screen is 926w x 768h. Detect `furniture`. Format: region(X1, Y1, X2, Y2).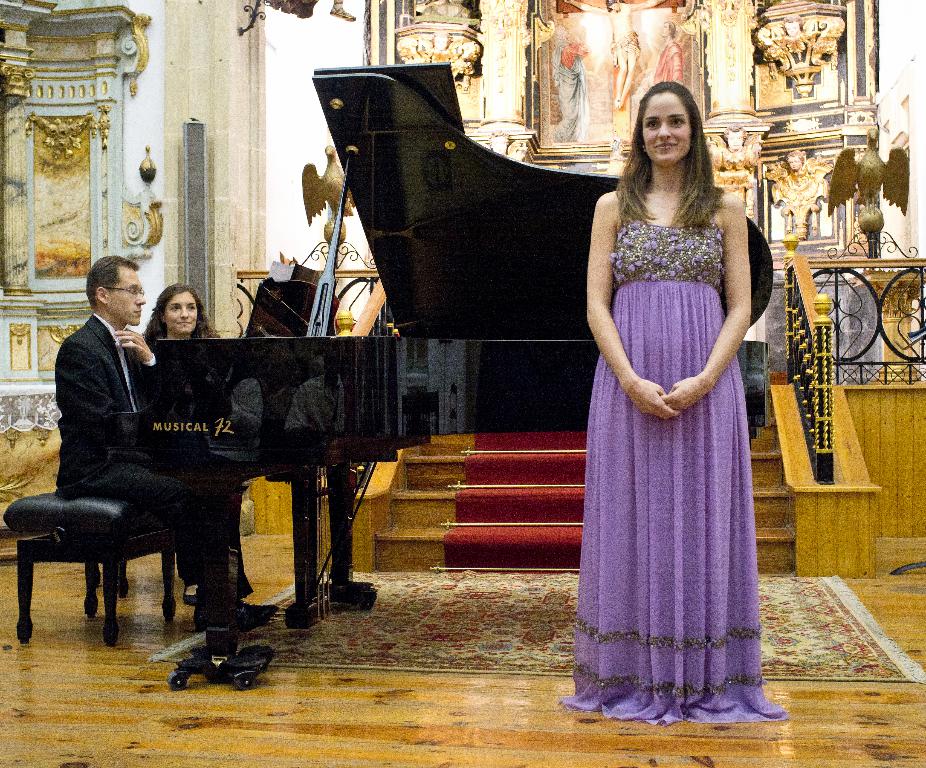
region(2, 492, 170, 643).
